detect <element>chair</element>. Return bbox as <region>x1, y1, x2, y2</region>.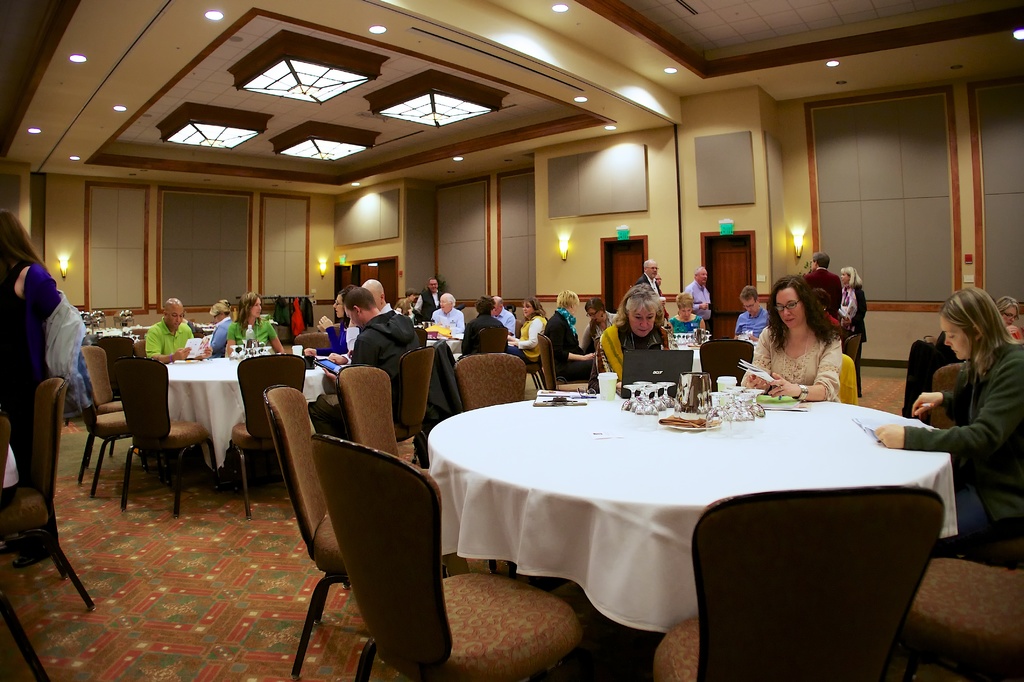
<region>0, 411, 50, 681</region>.
